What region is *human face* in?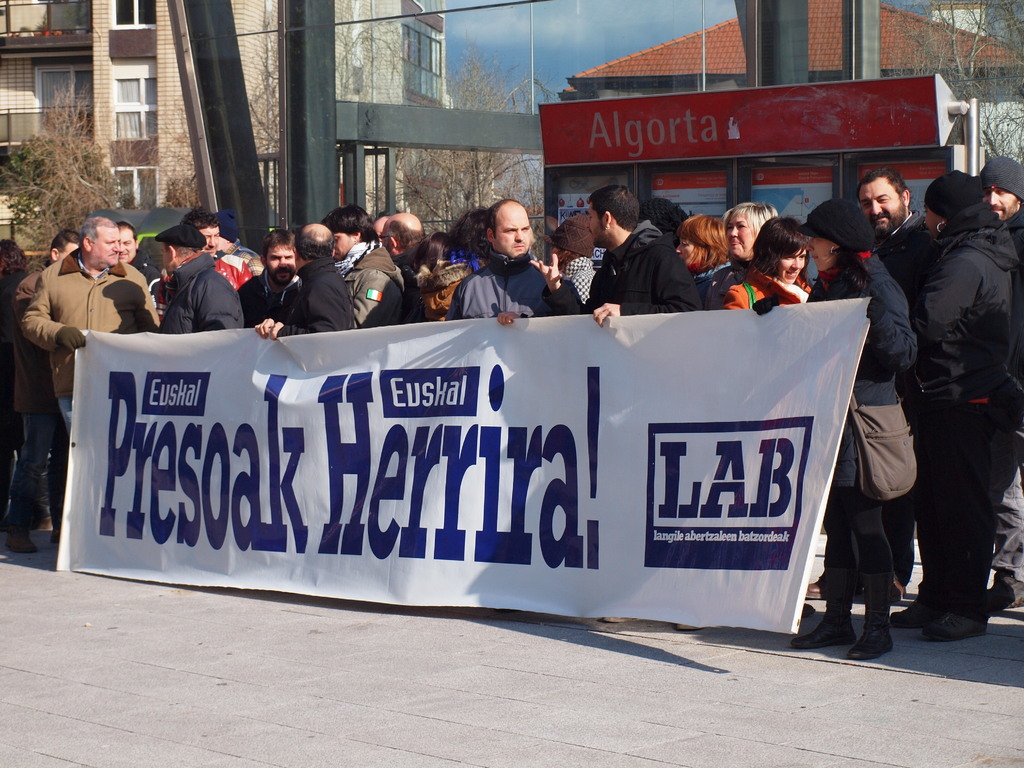
select_region(776, 246, 808, 282).
